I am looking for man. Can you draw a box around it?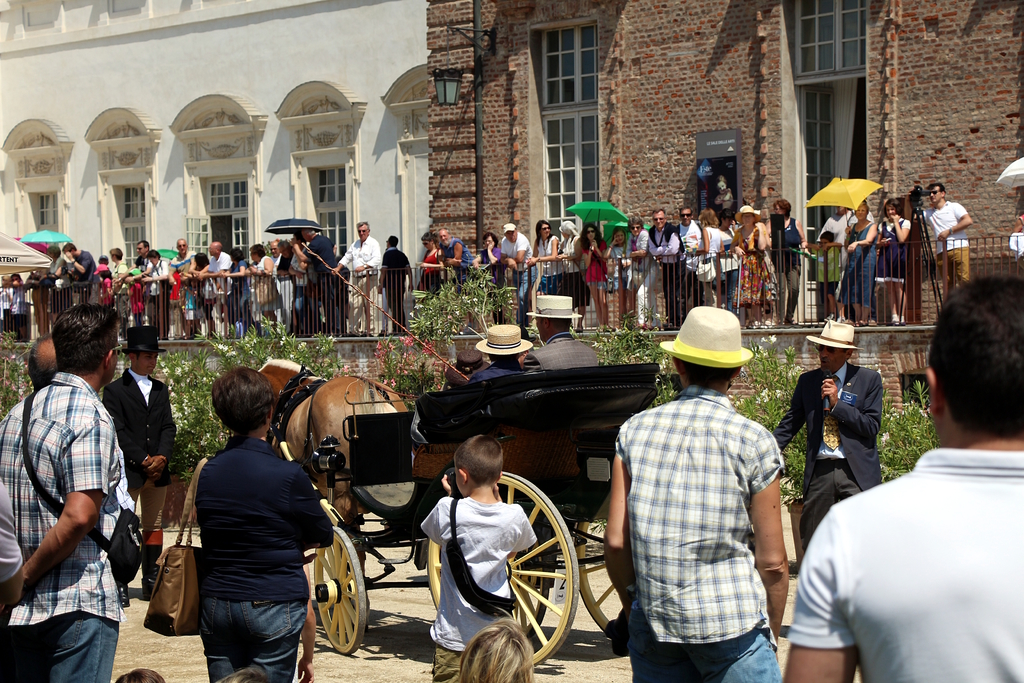
Sure, the bounding box is <box>328,220,381,334</box>.
